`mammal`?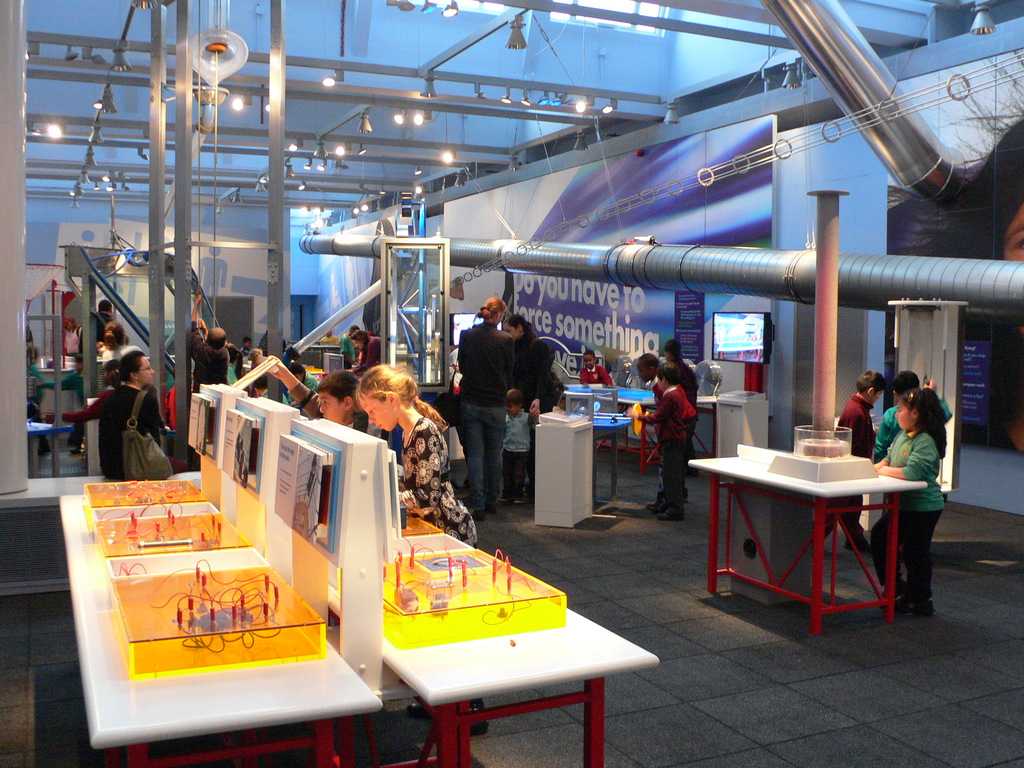
left=344, top=324, right=362, bottom=364
